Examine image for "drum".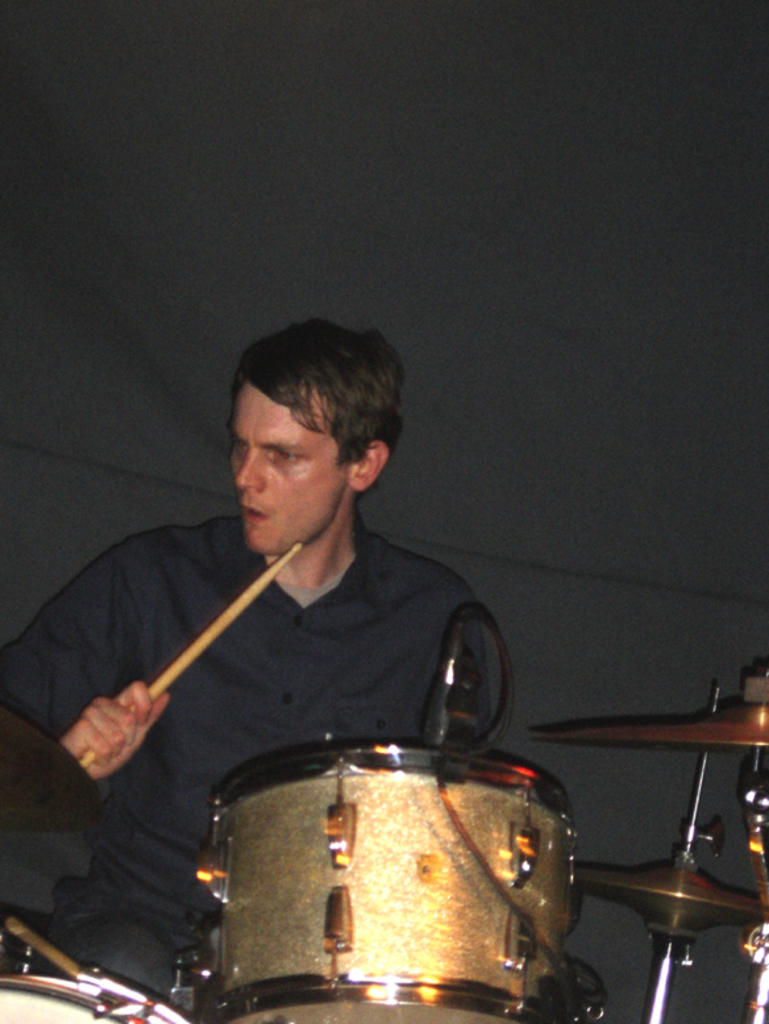
Examination result: {"x1": 0, "y1": 975, "x2": 174, "y2": 1023}.
